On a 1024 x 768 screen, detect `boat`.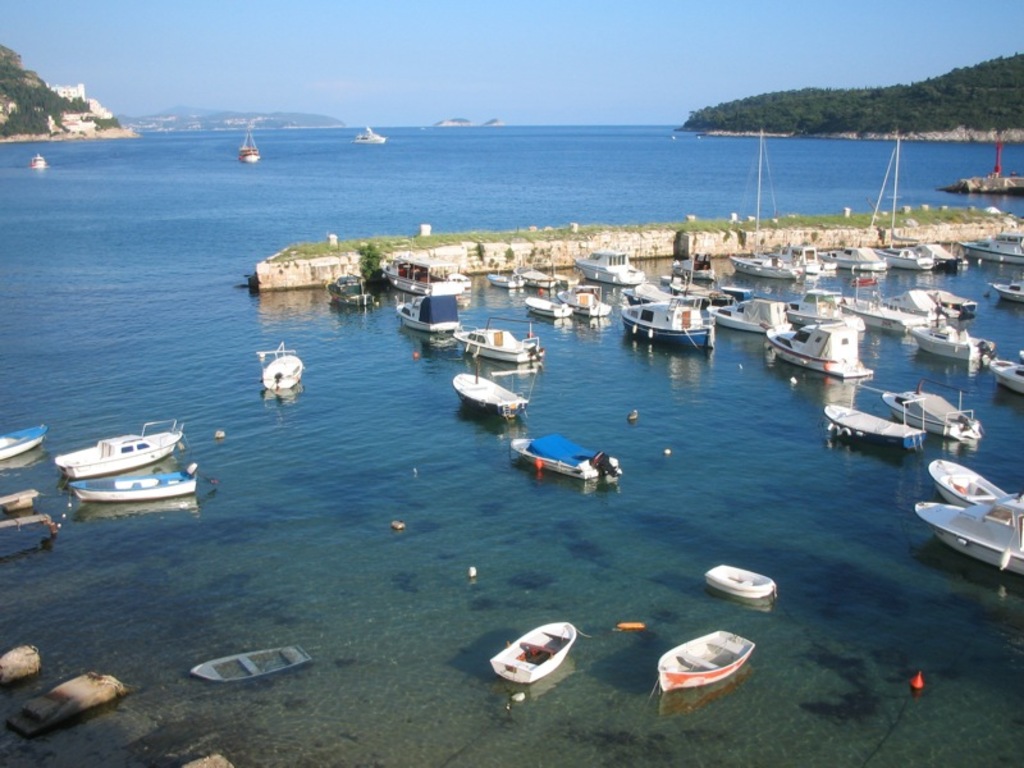
[394,292,463,335].
